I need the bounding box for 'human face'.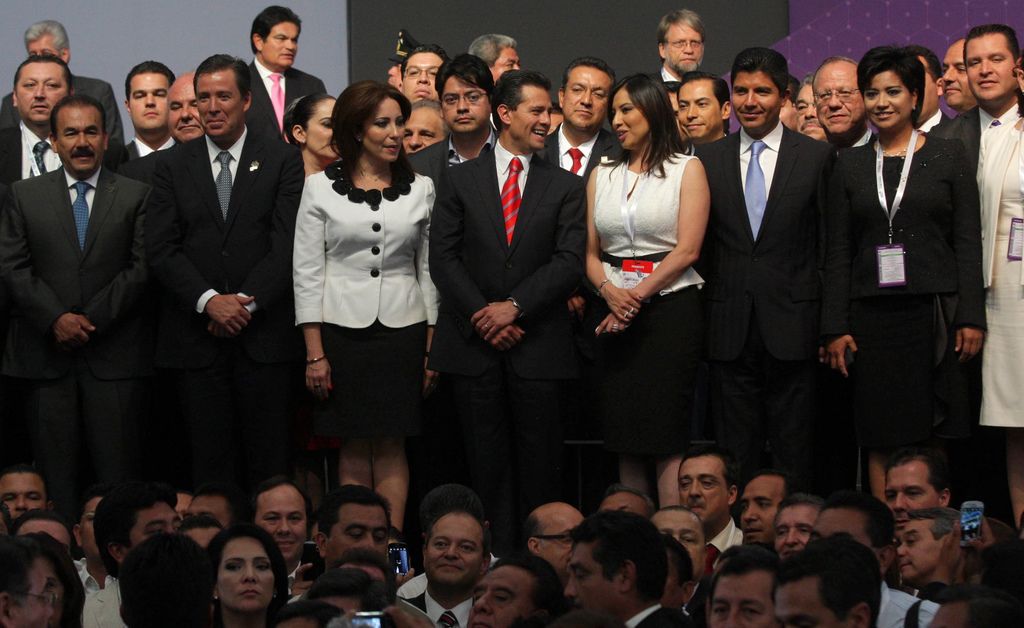
Here it is: bbox=(778, 98, 795, 128).
